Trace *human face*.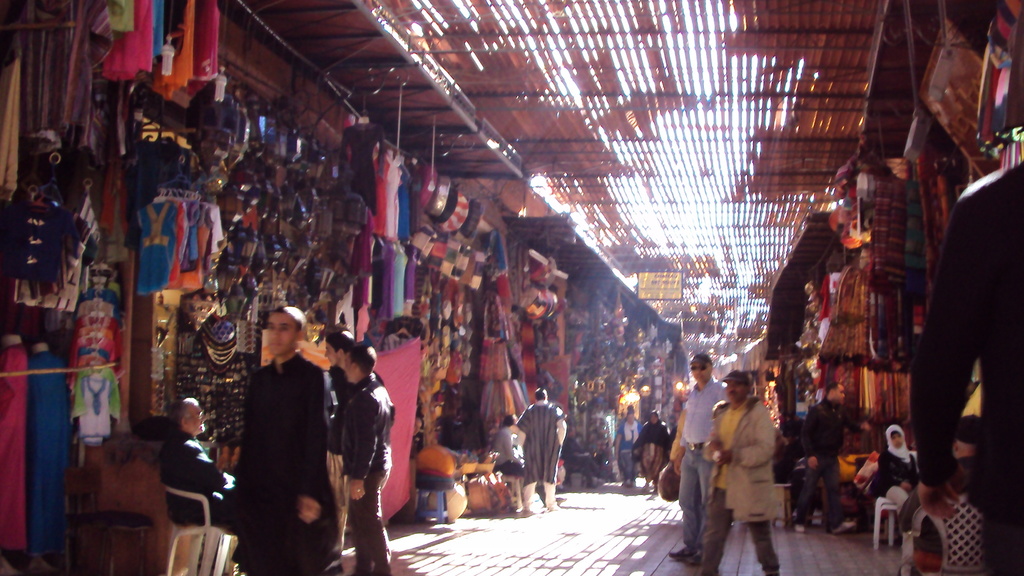
Traced to x1=725, y1=378, x2=744, y2=403.
